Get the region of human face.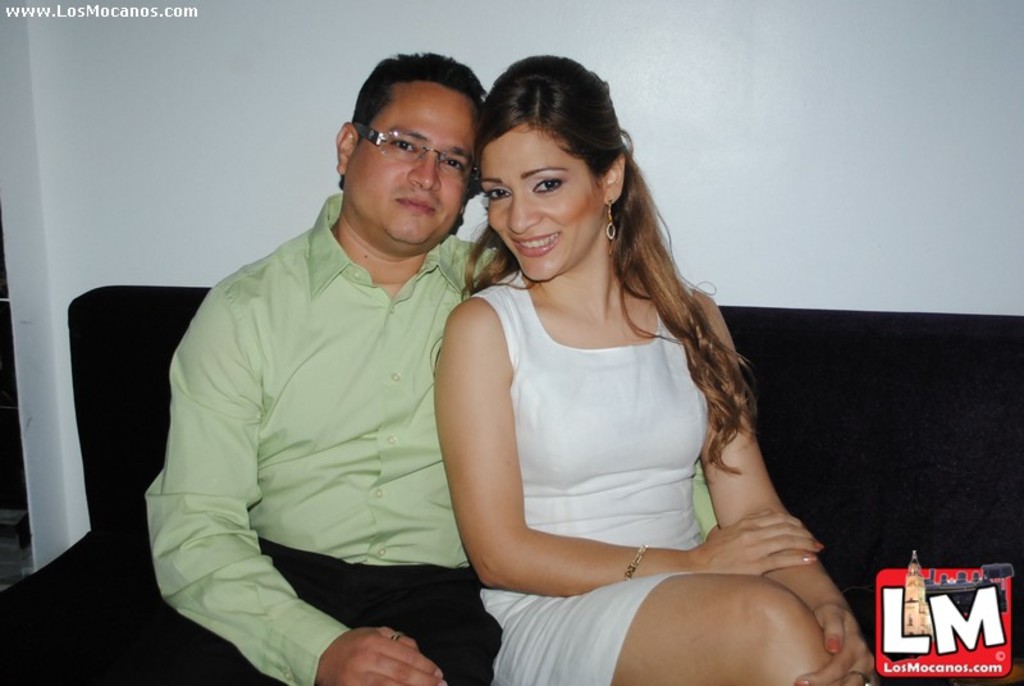
476,124,605,278.
